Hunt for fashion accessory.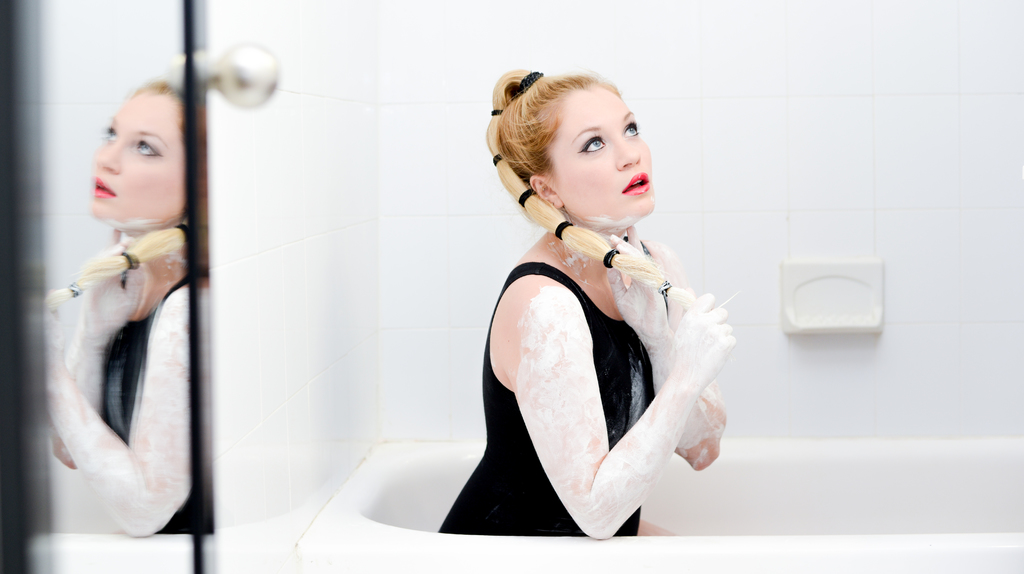
Hunted down at <bbox>491, 154, 502, 164</bbox>.
